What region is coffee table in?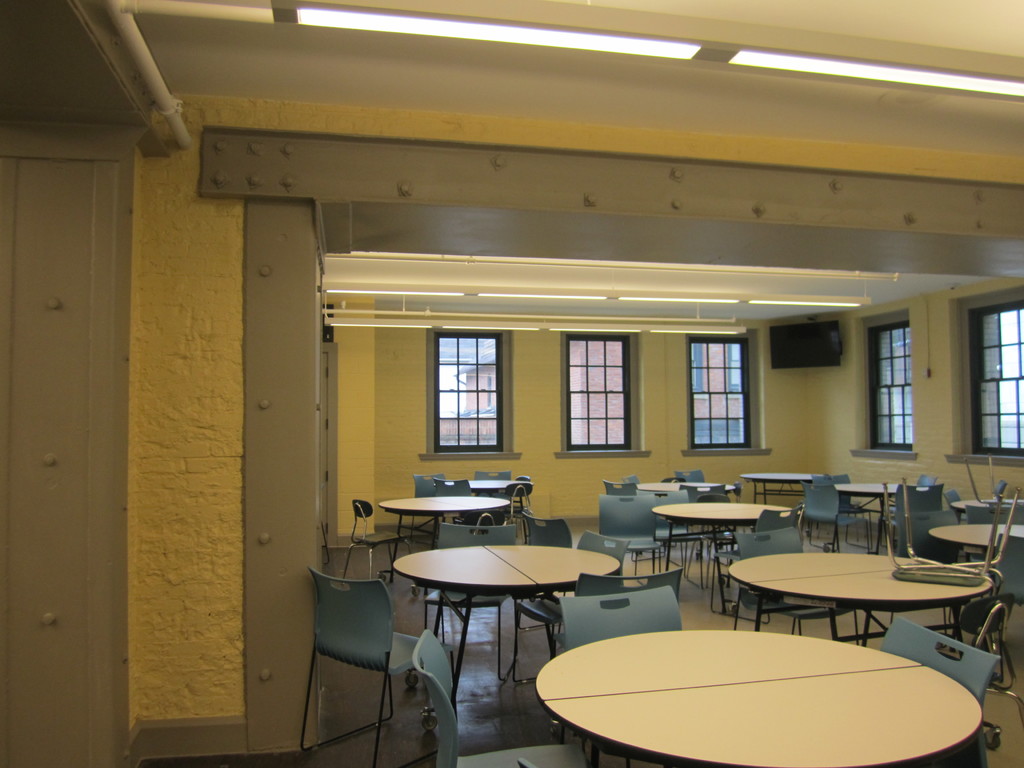
bbox(395, 546, 614, 716).
